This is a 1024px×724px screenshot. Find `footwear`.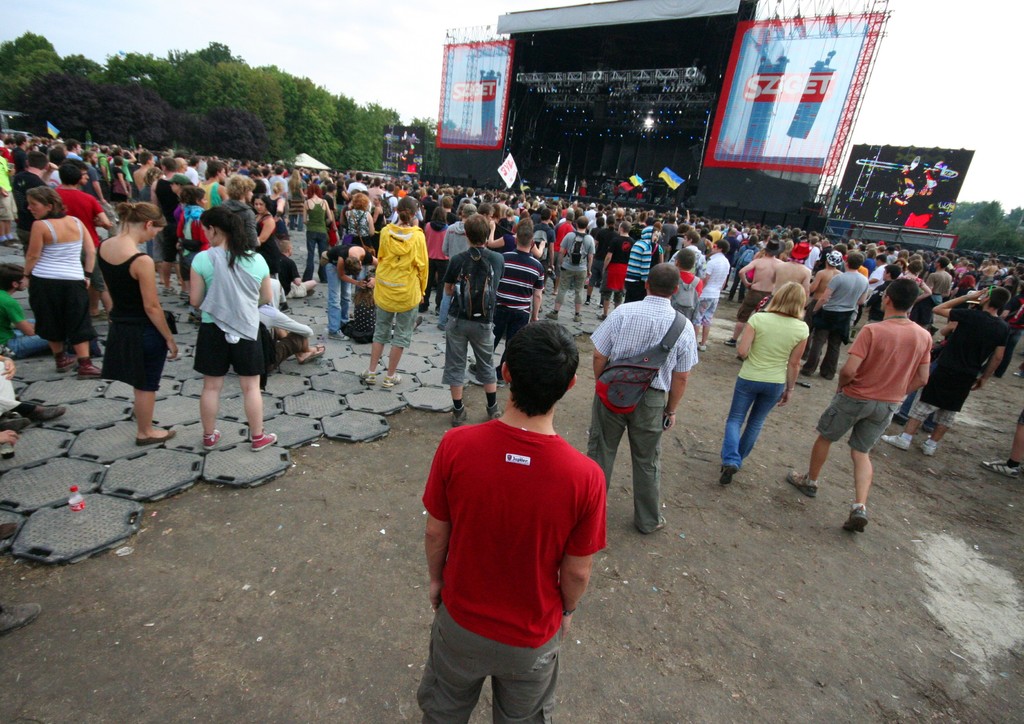
Bounding box: pyautogui.locateOnScreen(487, 404, 502, 421).
